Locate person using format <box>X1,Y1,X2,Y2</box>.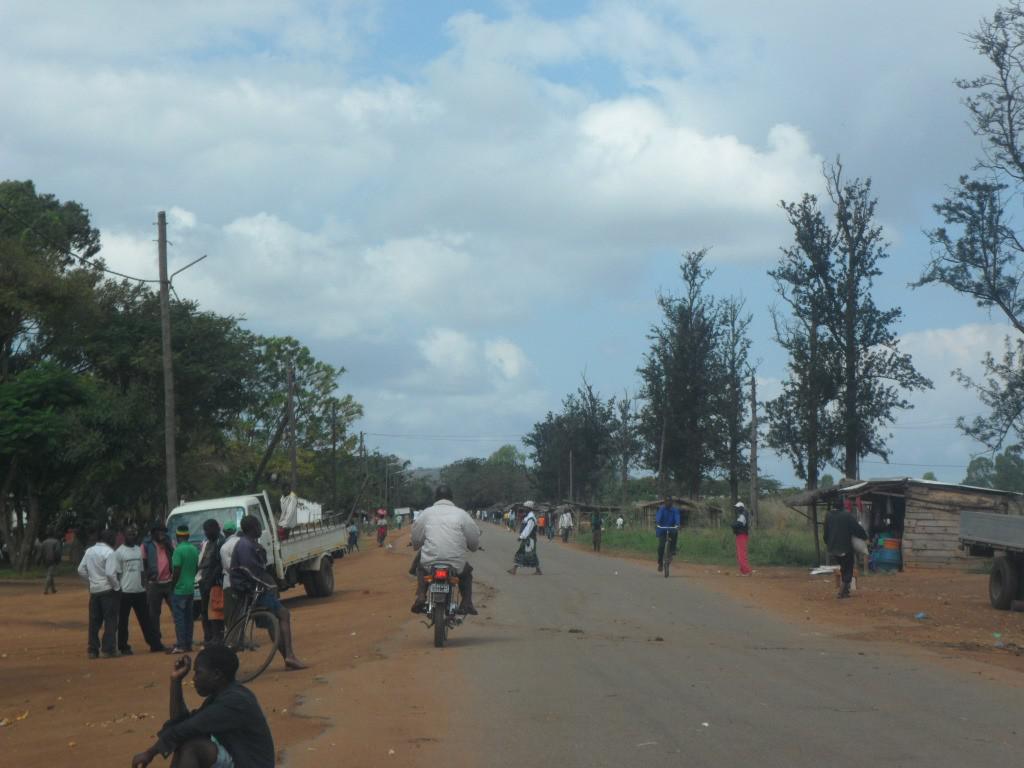
<box>77,528,121,659</box>.
